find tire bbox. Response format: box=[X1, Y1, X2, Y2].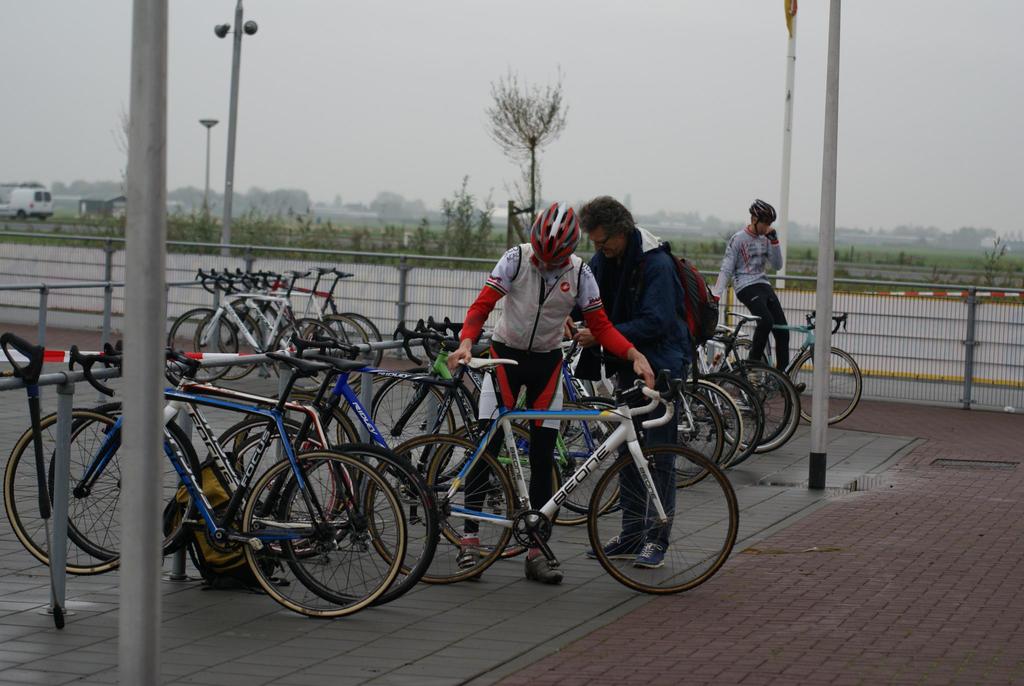
box=[586, 446, 740, 596].
